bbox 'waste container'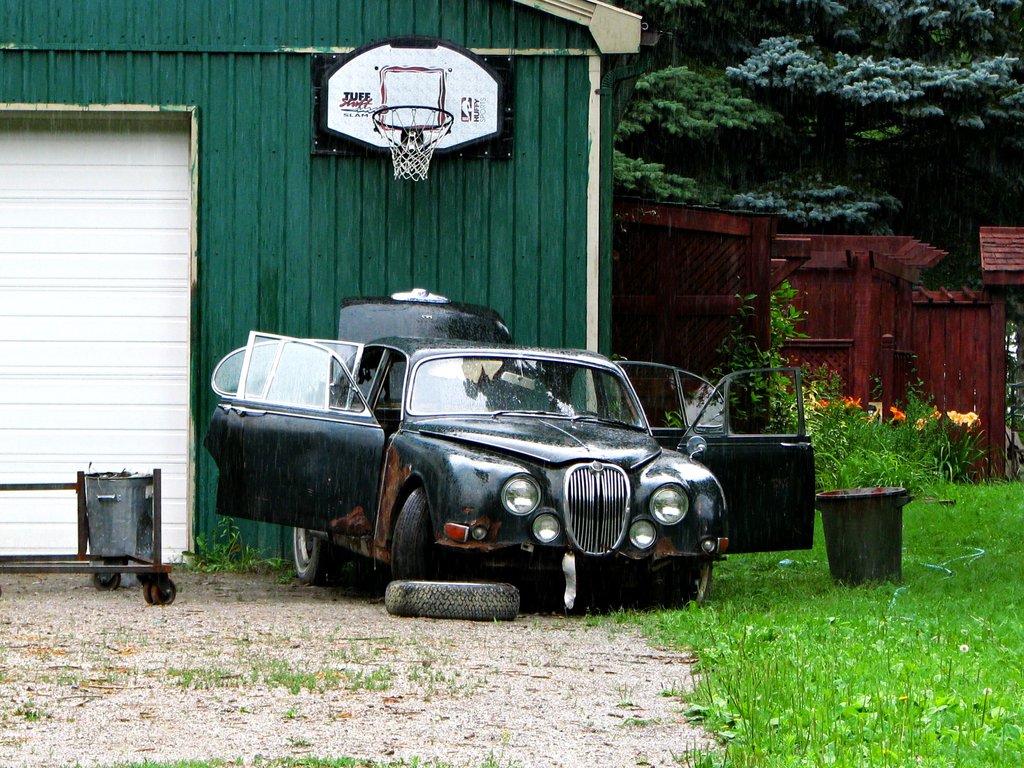
x1=811 y1=481 x2=924 y2=588
